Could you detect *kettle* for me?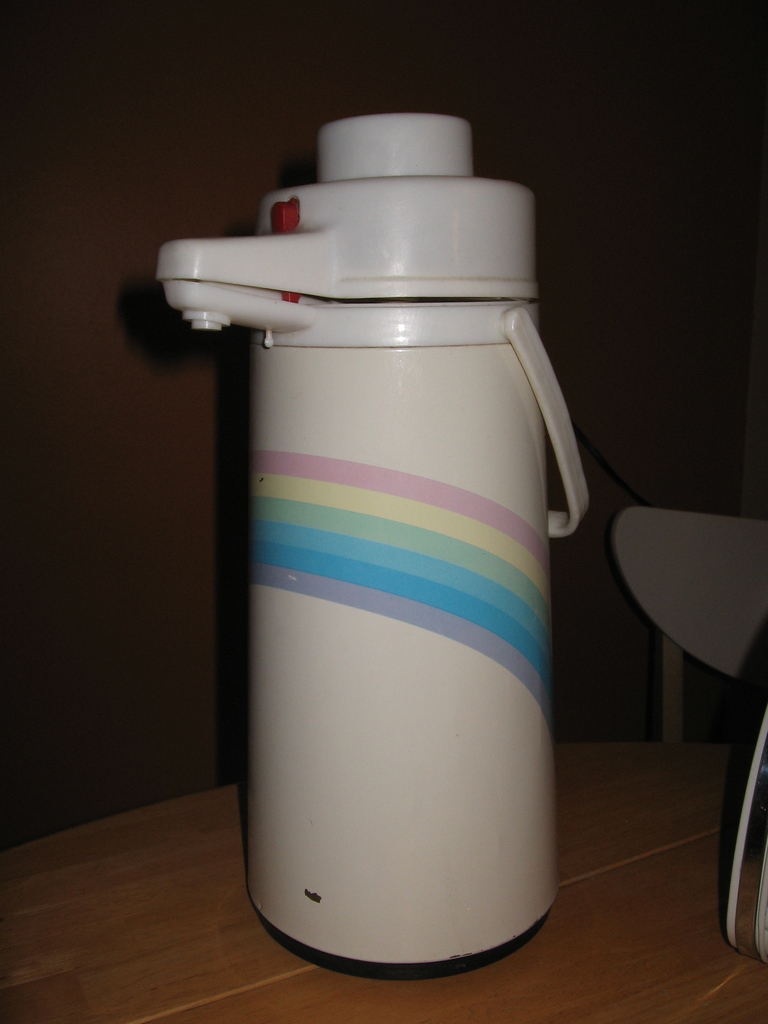
Detection result: (147, 101, 595, 970).
